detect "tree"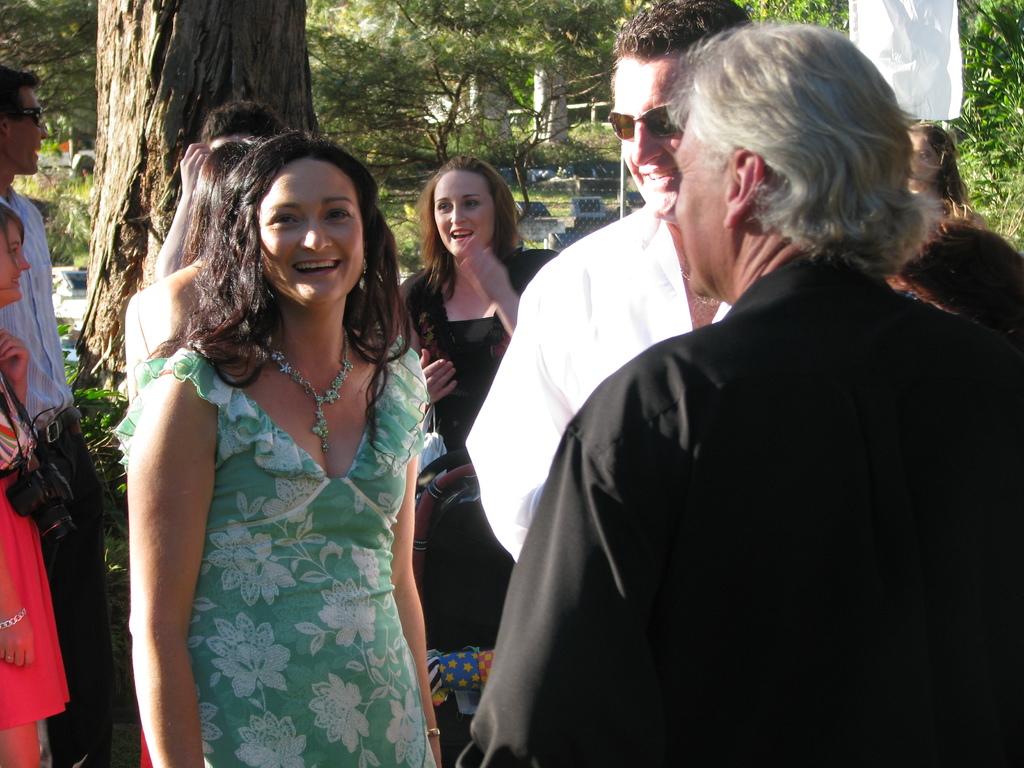
(940, 0, 1023, 257)
